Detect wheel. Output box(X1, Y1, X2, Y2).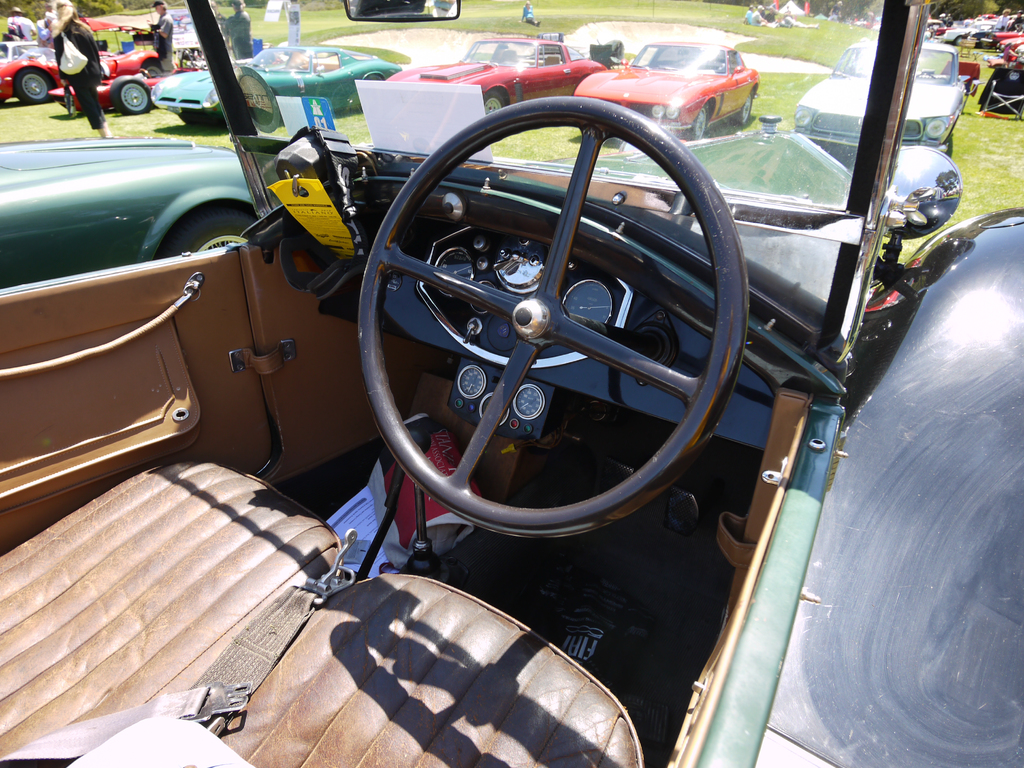
box(735, 93, 760, 127).
